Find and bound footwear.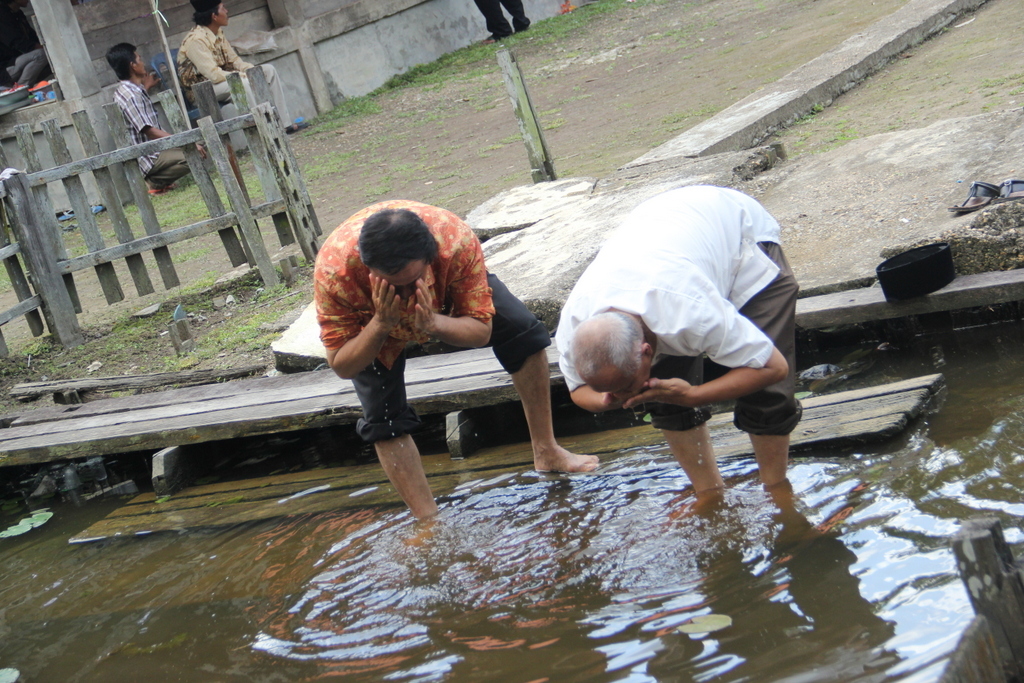
Bound: rect(988, 174, 1023, 206).
